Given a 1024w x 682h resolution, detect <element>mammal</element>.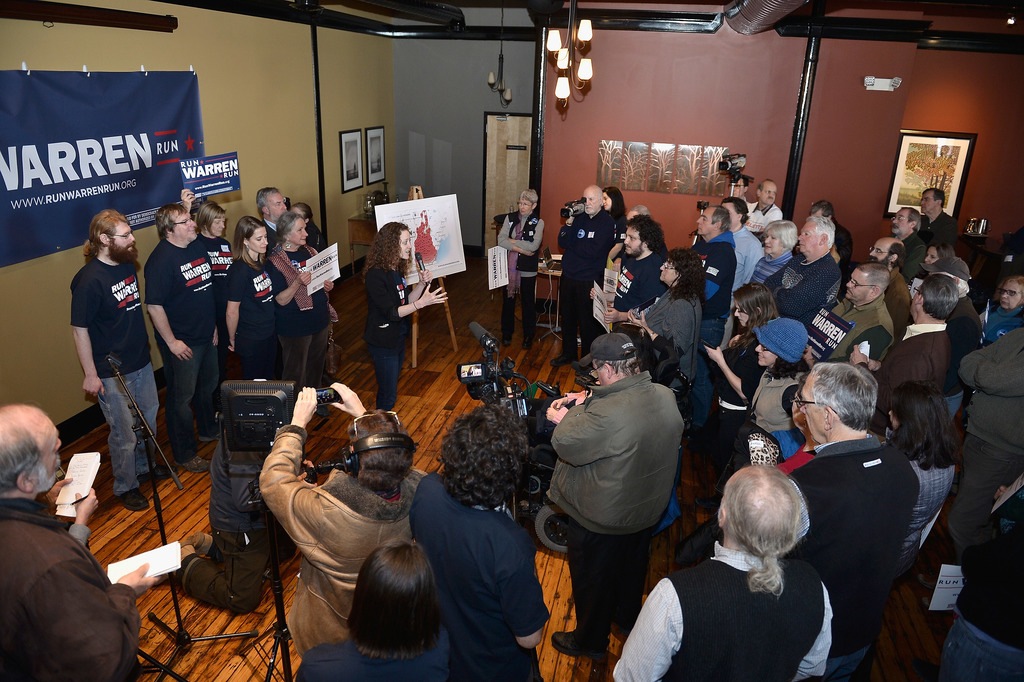
bbox(731, 175, 785, 234).
